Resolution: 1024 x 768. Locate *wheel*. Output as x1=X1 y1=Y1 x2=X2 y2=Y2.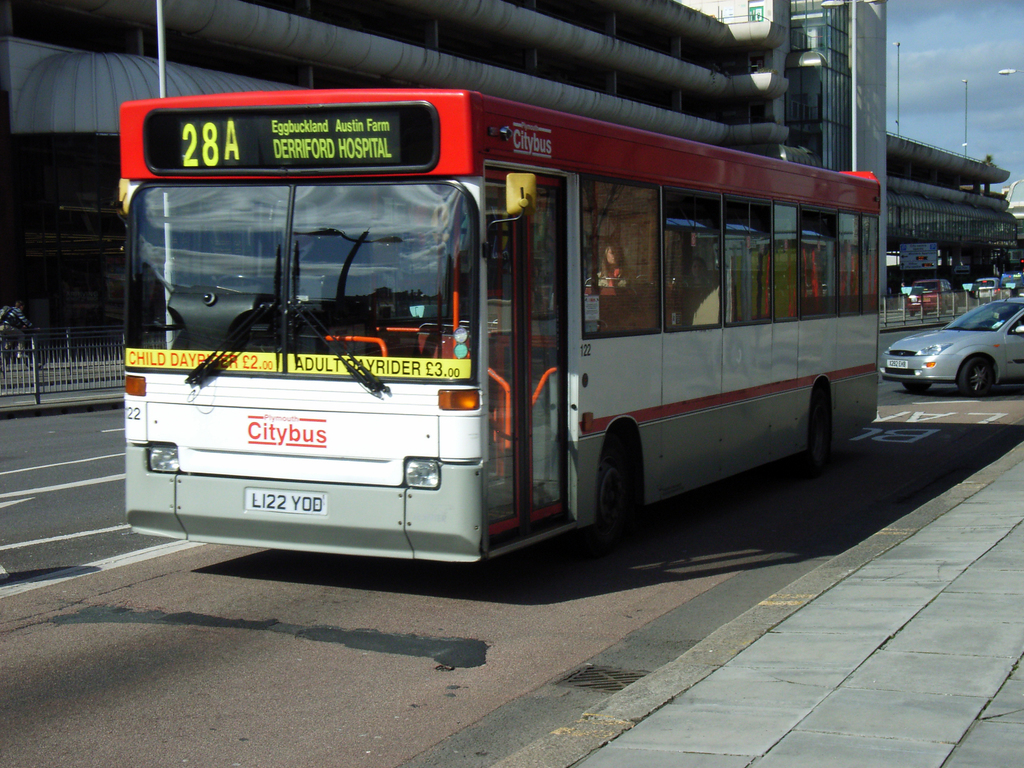
x1=902 y1=379 x2=931 y2=396.
